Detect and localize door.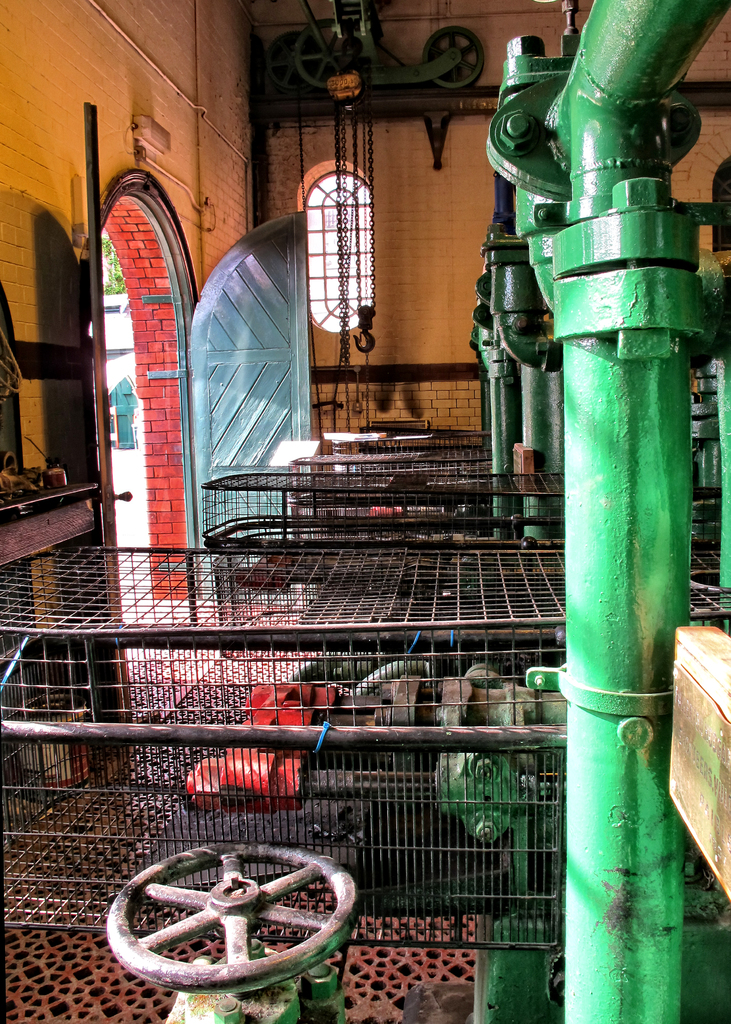
Localized at (186,209,319,612).
